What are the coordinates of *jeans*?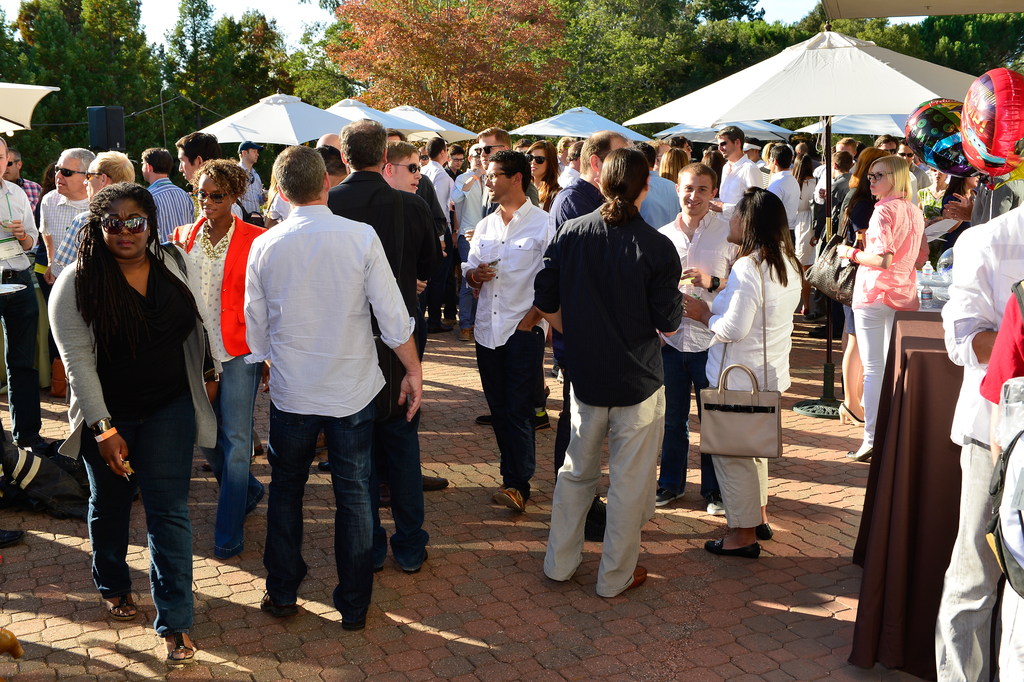
BBox(456, 234, 471, 330).
